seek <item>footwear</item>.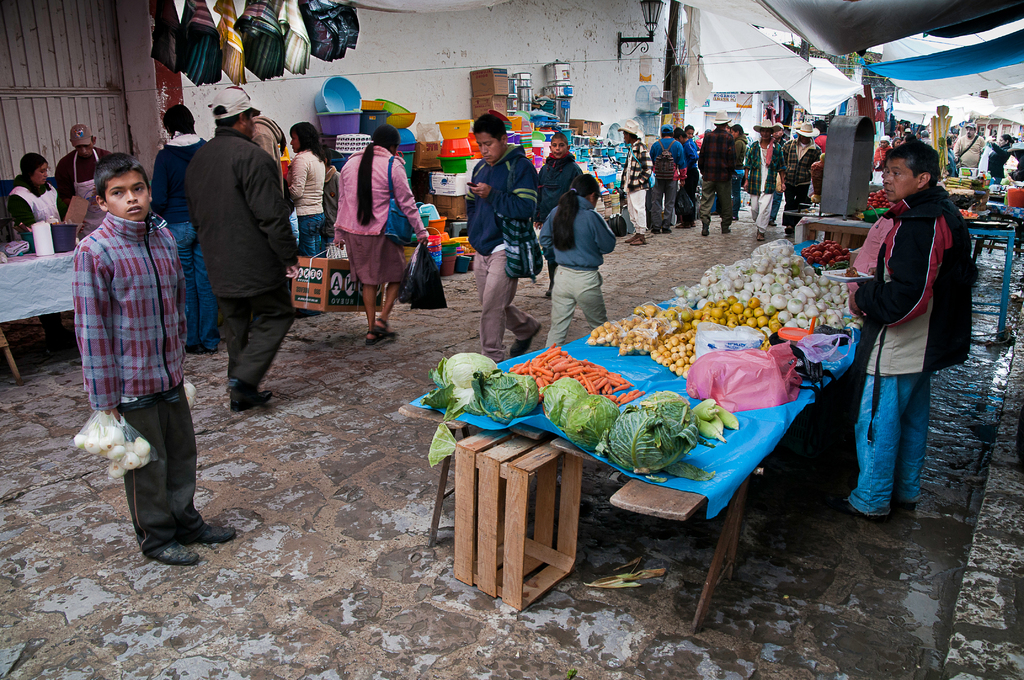
(149,538,202,566).
